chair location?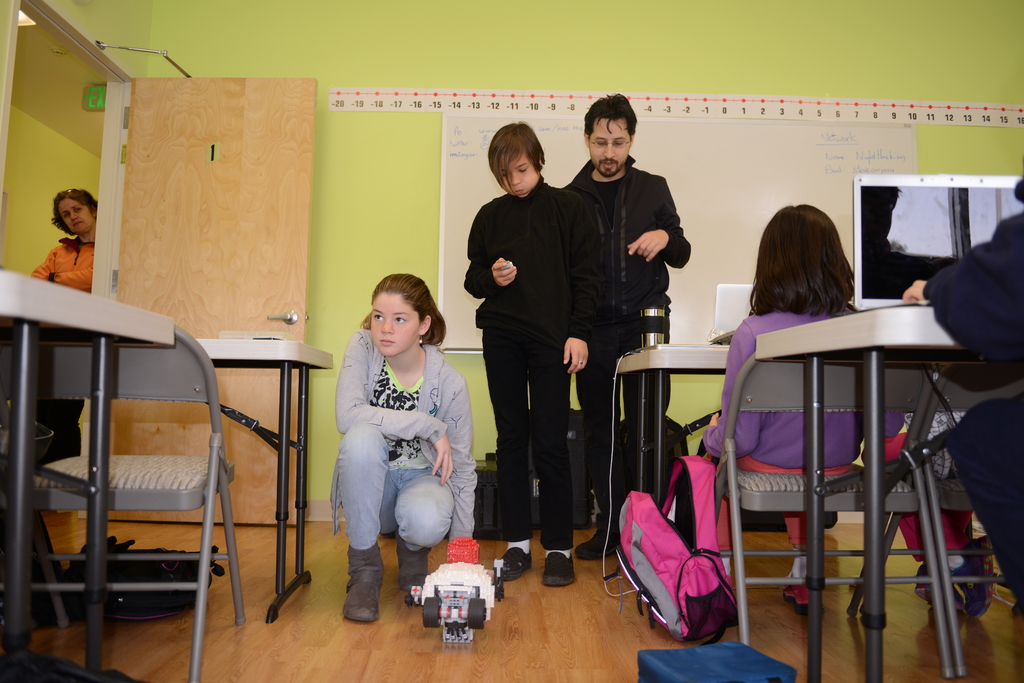
pyautogui.locateOnScreen(705, 348, 953, 682)
